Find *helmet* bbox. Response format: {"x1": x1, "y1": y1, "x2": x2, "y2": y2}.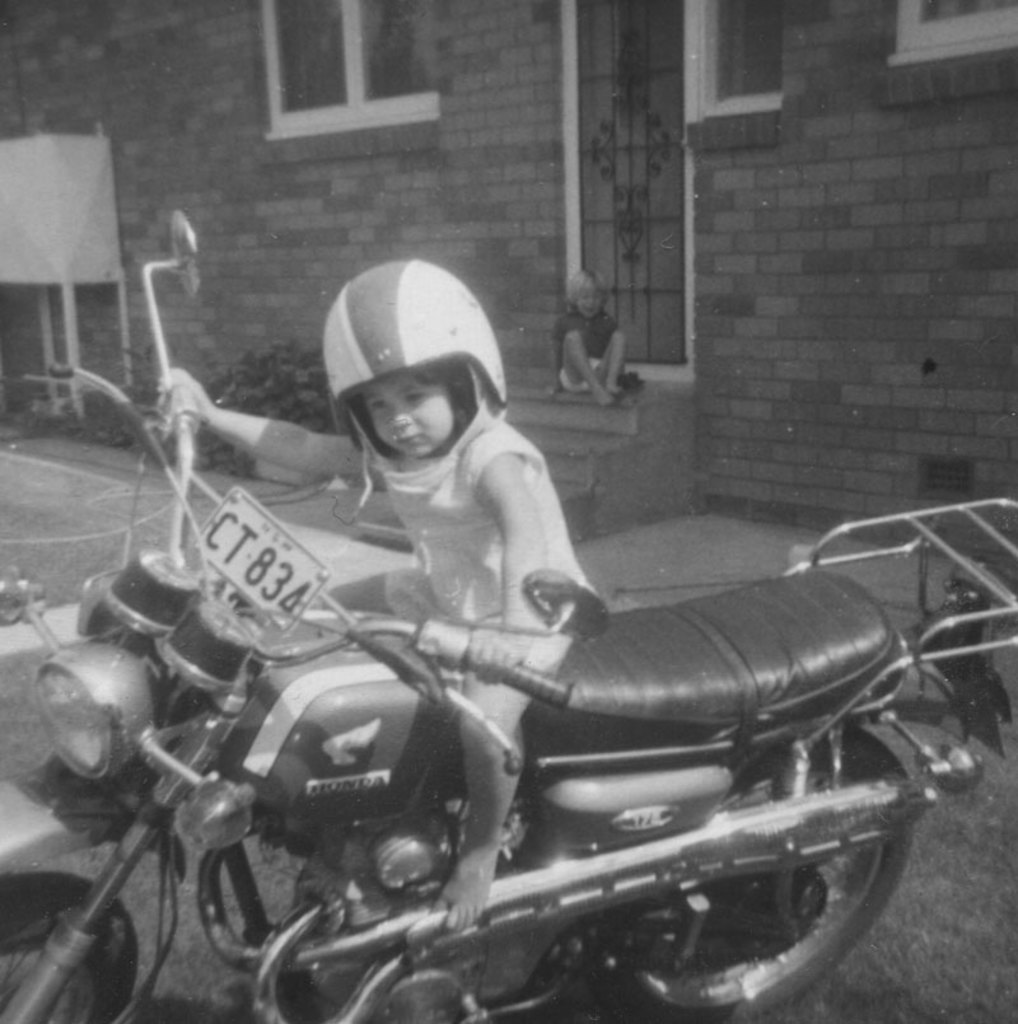
{"x1": 313, "y1": 252, "x2": 514, "y2": 481}.
